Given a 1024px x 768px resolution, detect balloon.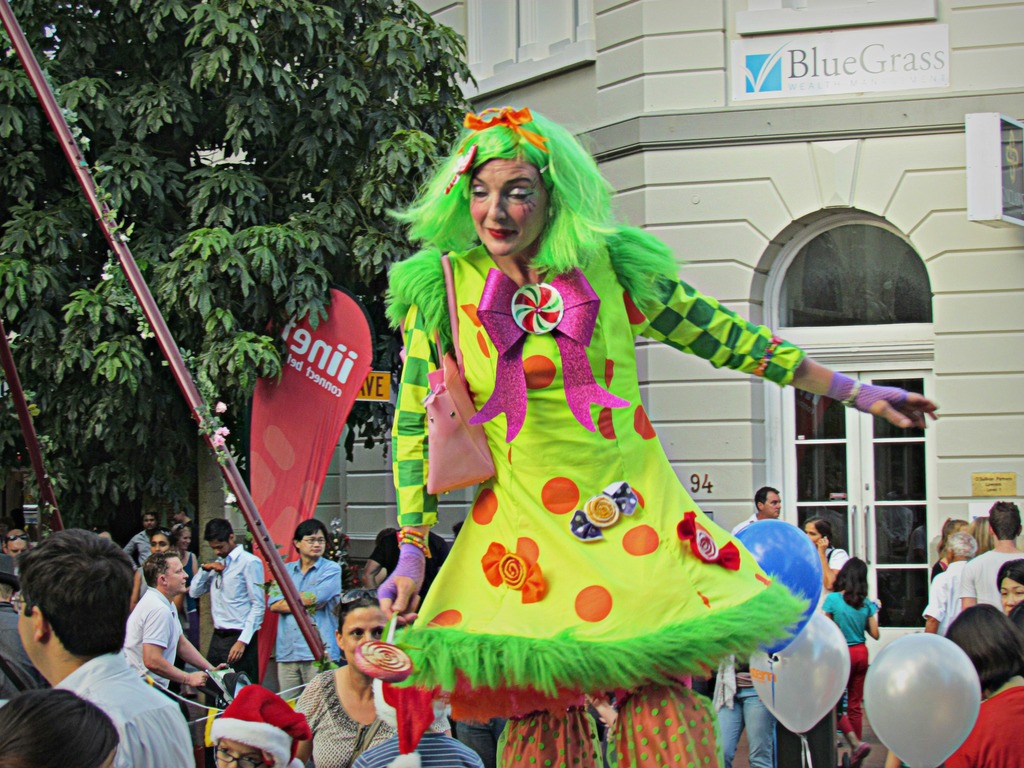
Rect(867, 632, 985, 767).
